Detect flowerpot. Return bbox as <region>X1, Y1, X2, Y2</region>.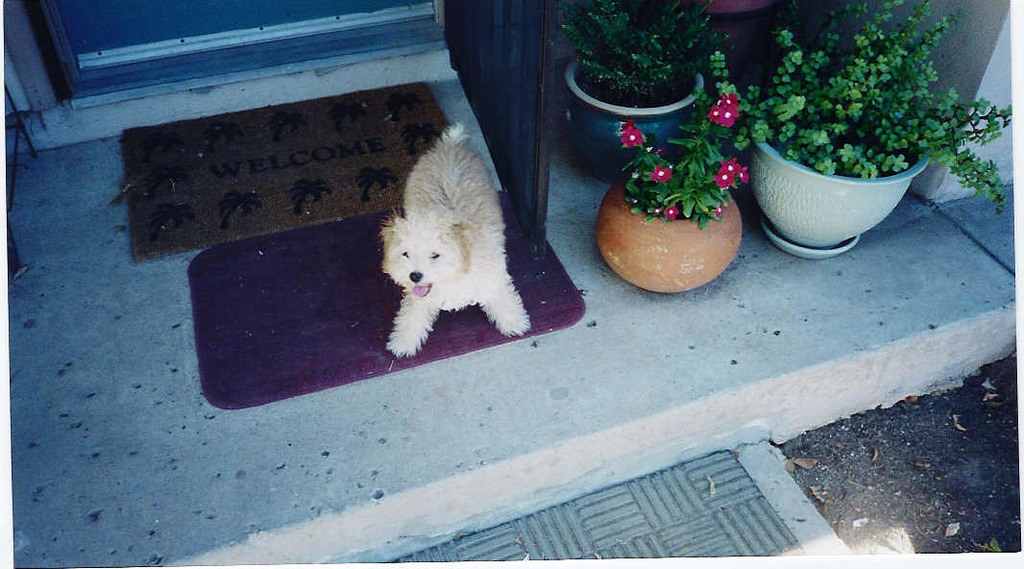
<region>752, 105, 931, 245</region>.
